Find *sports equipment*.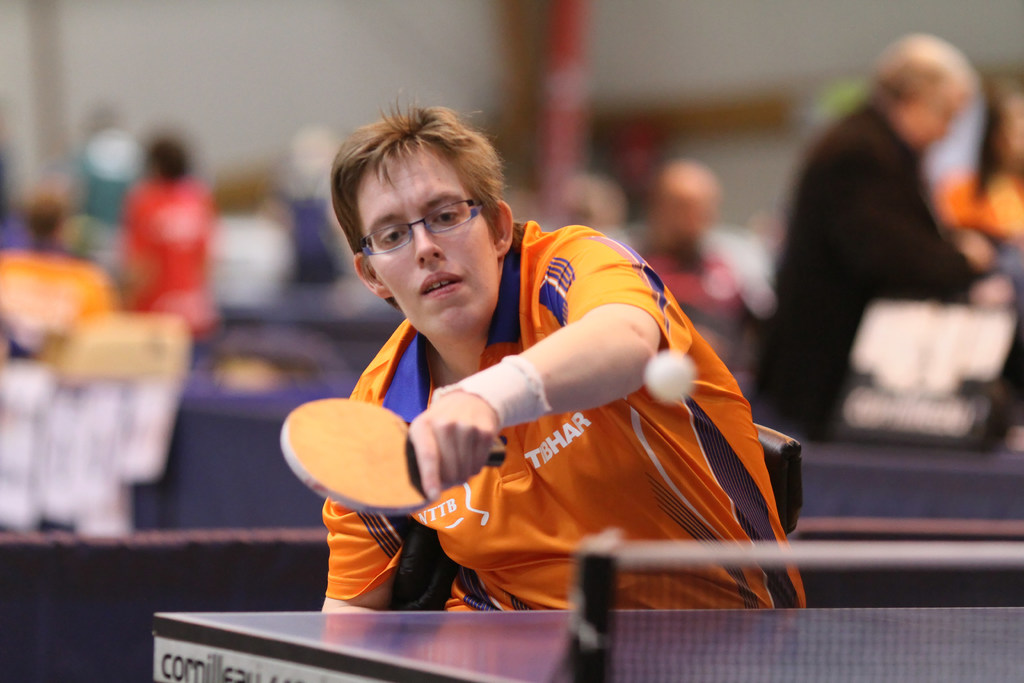
bbox=[564, 538, 1023, 682].
